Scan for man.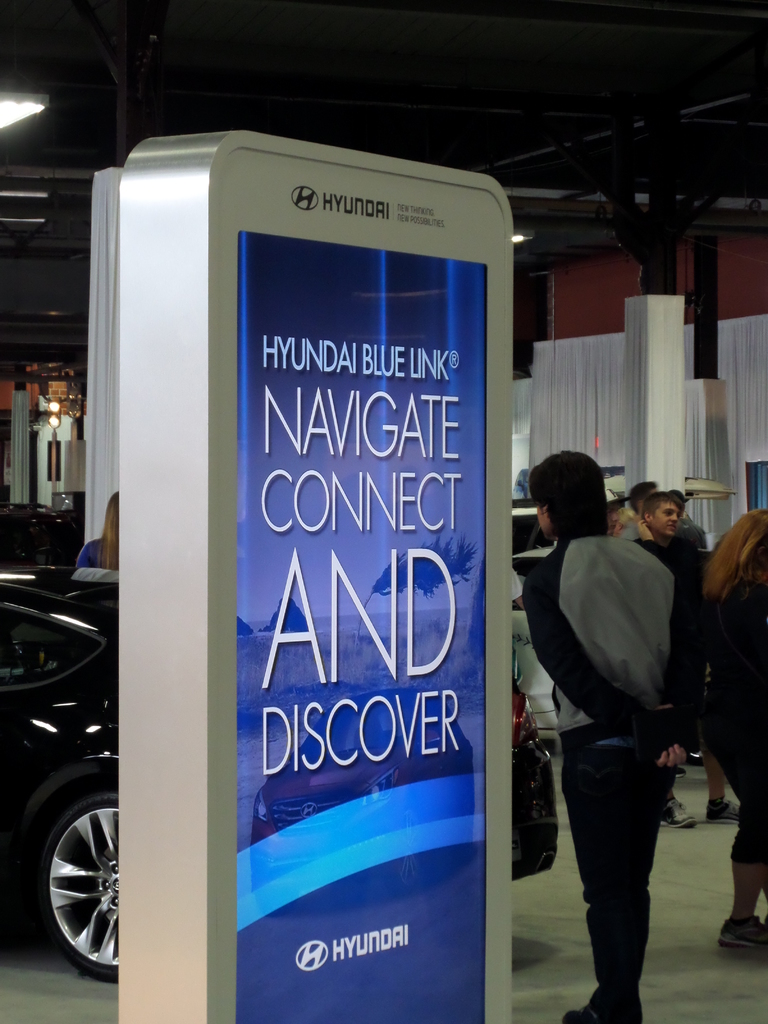
Scan result: rect(625, 491, 744, 834).
